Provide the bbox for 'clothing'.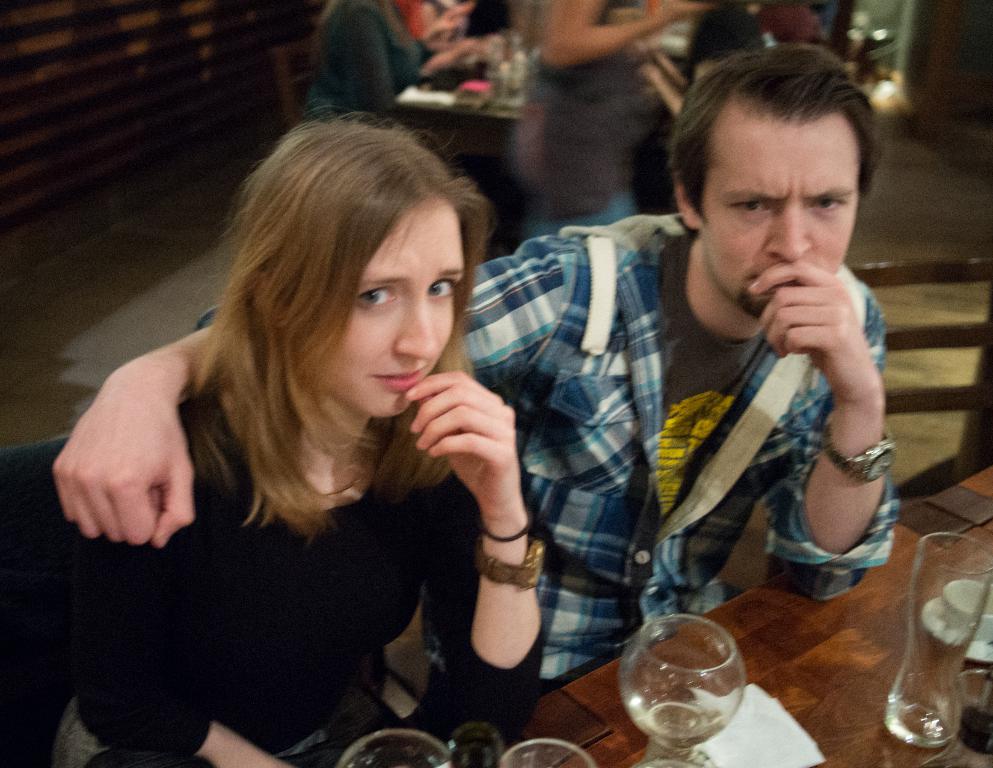
locate(303, 0, 433, 124).
